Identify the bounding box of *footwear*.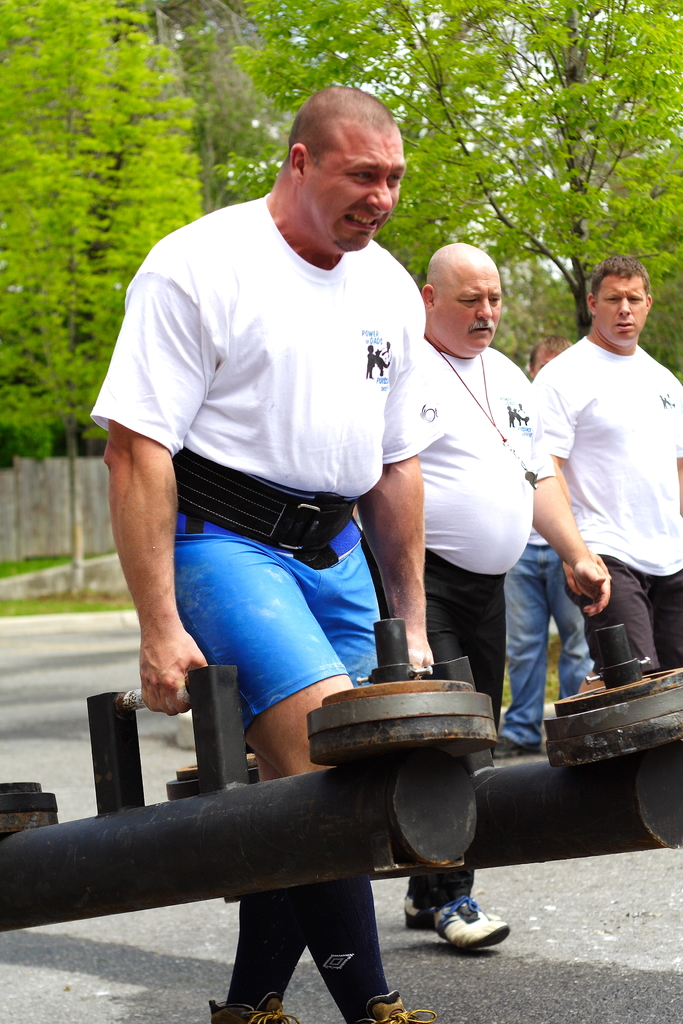
425:893:506:949.
